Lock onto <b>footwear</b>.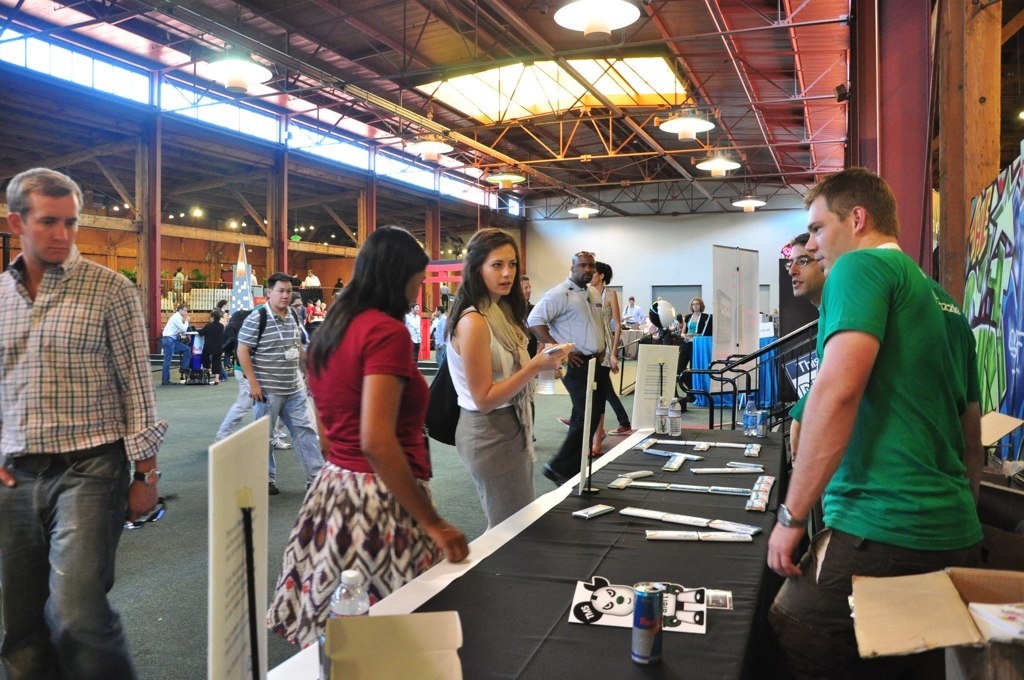
Locked: (x1=543, y1=462, x2=567, y2=486).
